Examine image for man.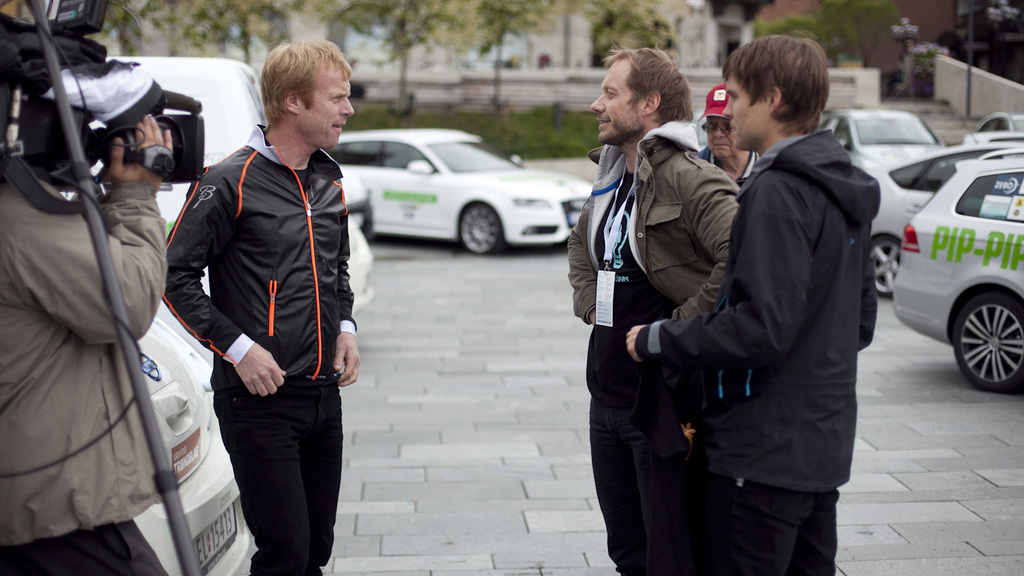
Examination result: Rect(692, 77, 759, 198).
